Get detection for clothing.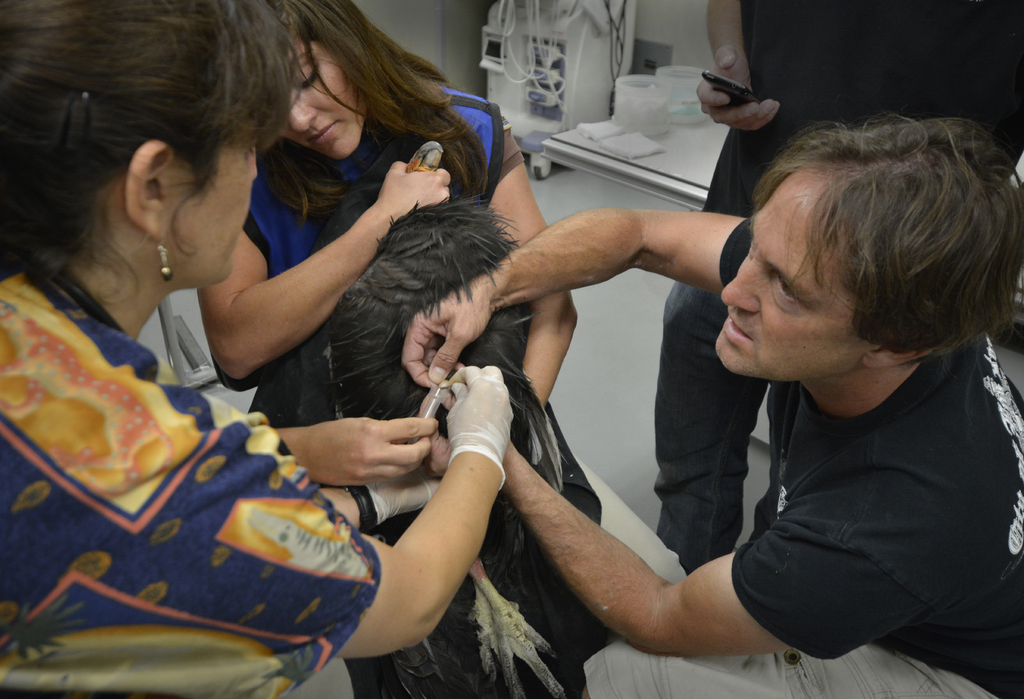
Detection: [left=0, top=241, right=381, bottom=698].
